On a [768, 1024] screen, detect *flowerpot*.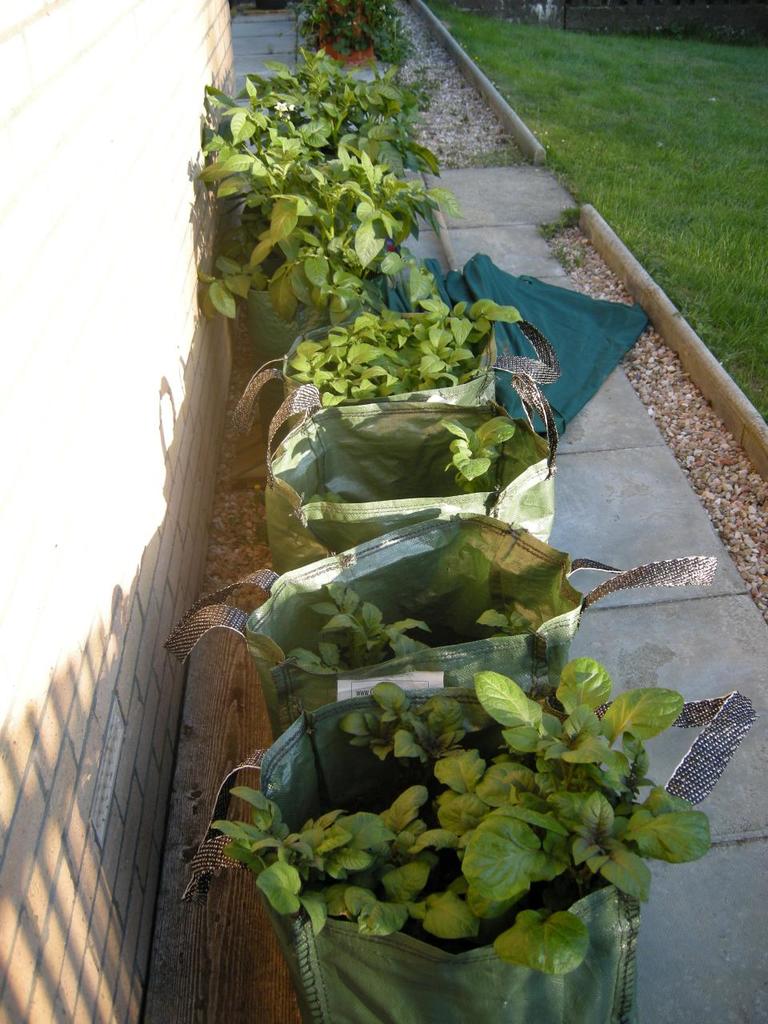
(left=322, top=33, right=373, bottom=66).
